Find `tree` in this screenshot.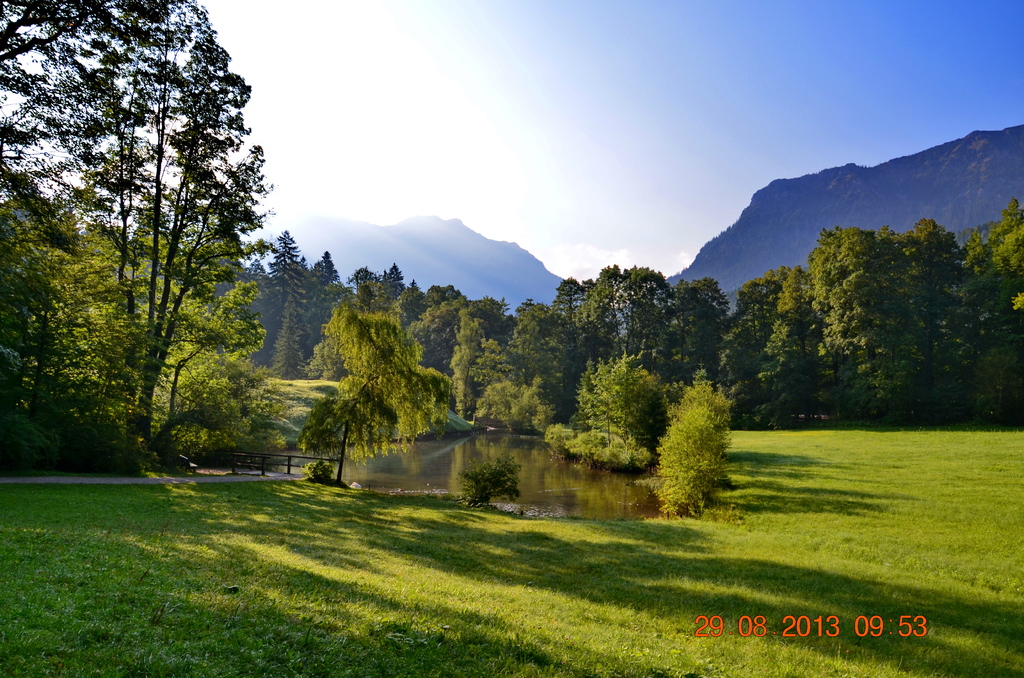
The bounding box for `tree` is box=[334, 262, 508, 378].
